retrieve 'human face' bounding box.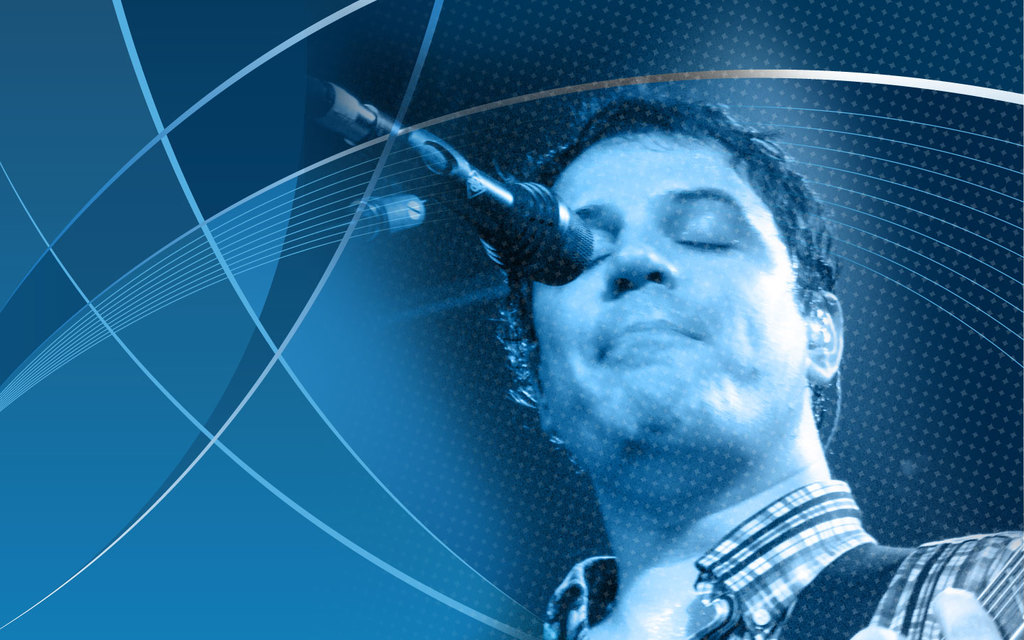
Bounding box: 529,138,809,491.
